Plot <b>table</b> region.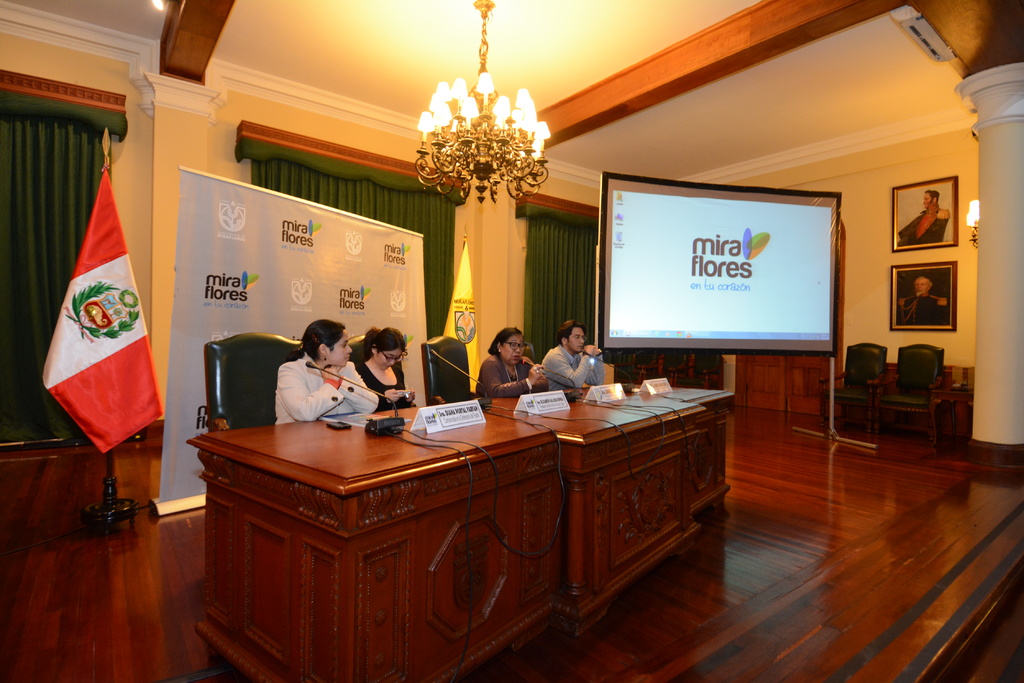
Plotted at [485, 390, 700, 631].
